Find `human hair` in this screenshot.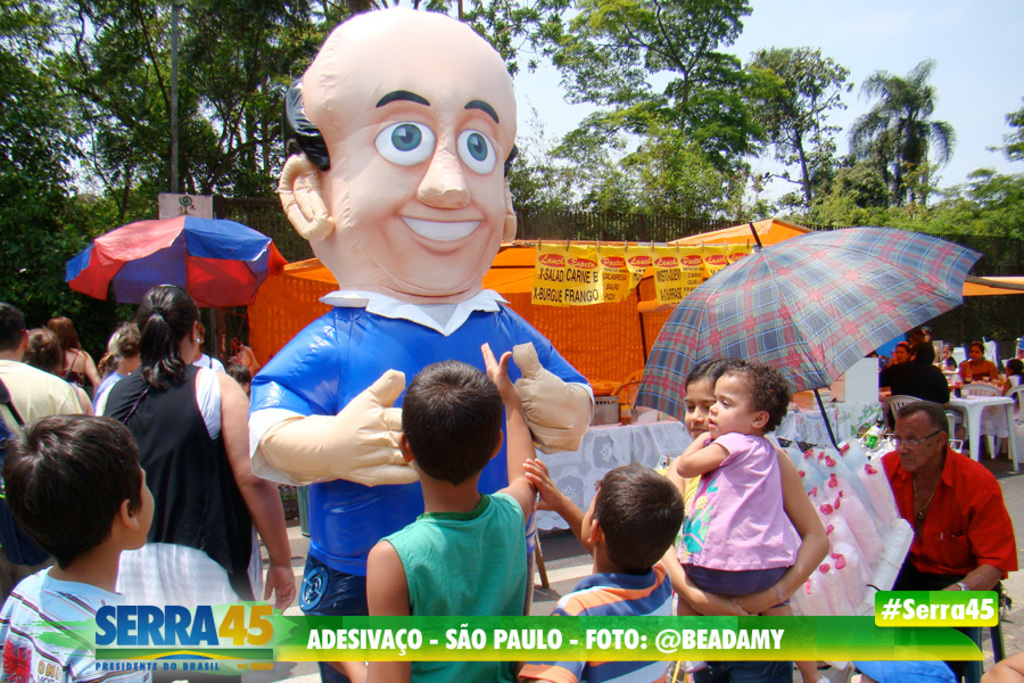
The bounding box for `human hair` is pyautogui.locateOnScreen(9, 415, 146, 589).
